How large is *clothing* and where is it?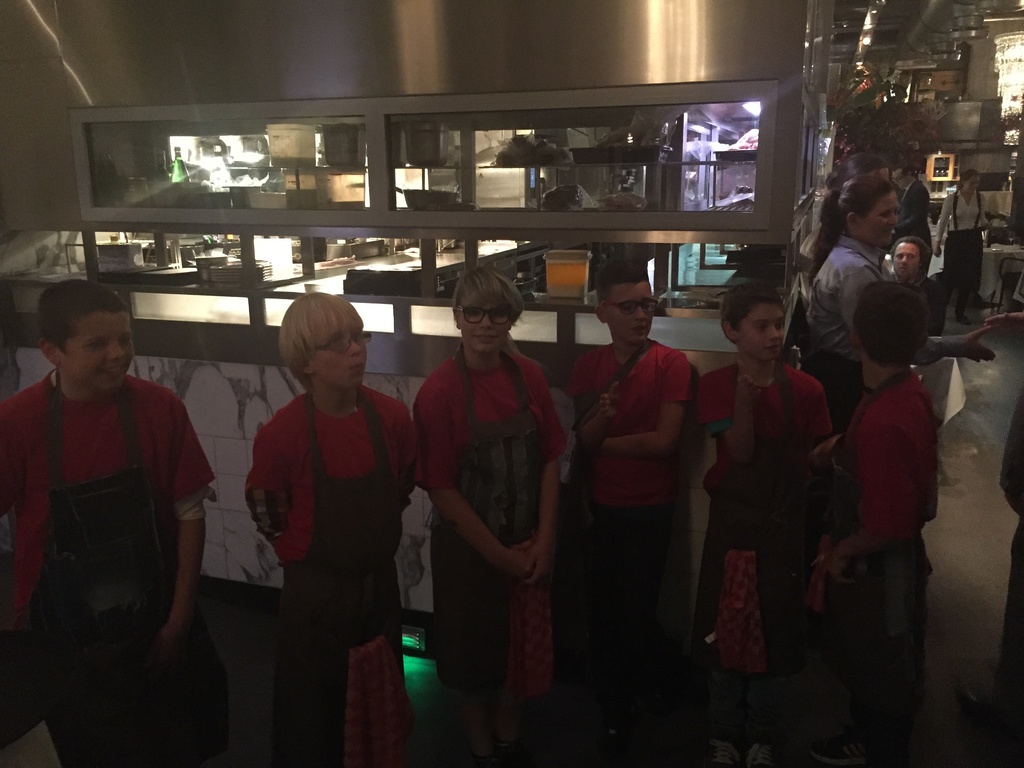
Bounding box: <region>937, 192, 993, 318</region>.
